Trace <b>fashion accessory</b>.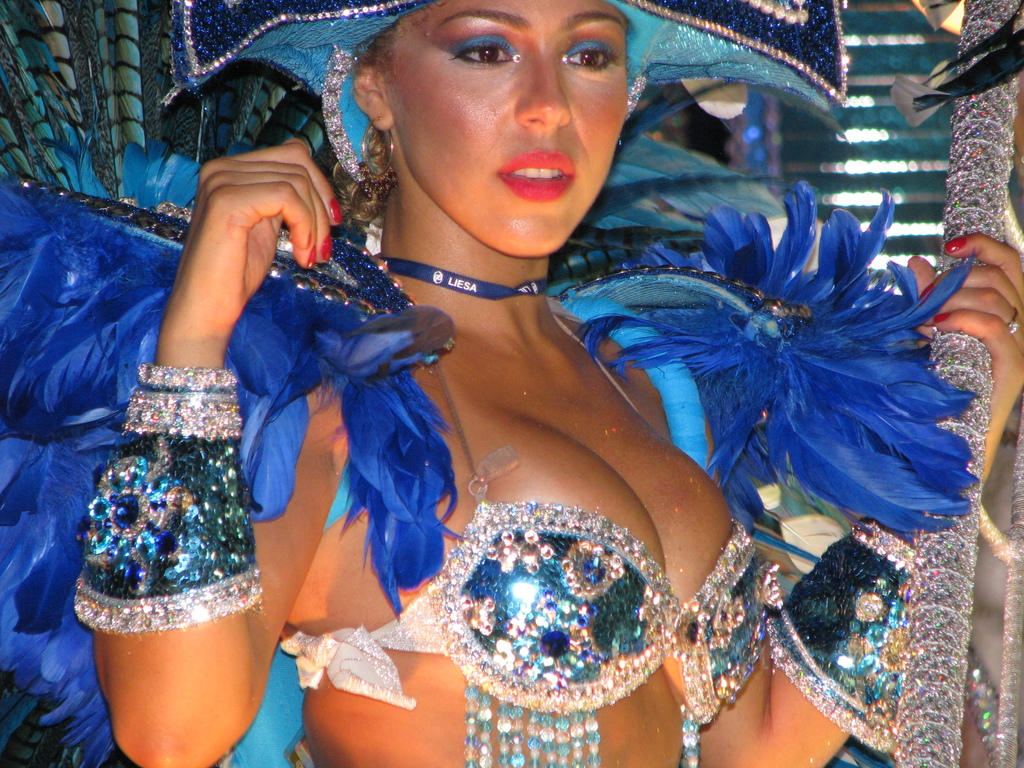
Traced to region(362, 126, 397, 178).
